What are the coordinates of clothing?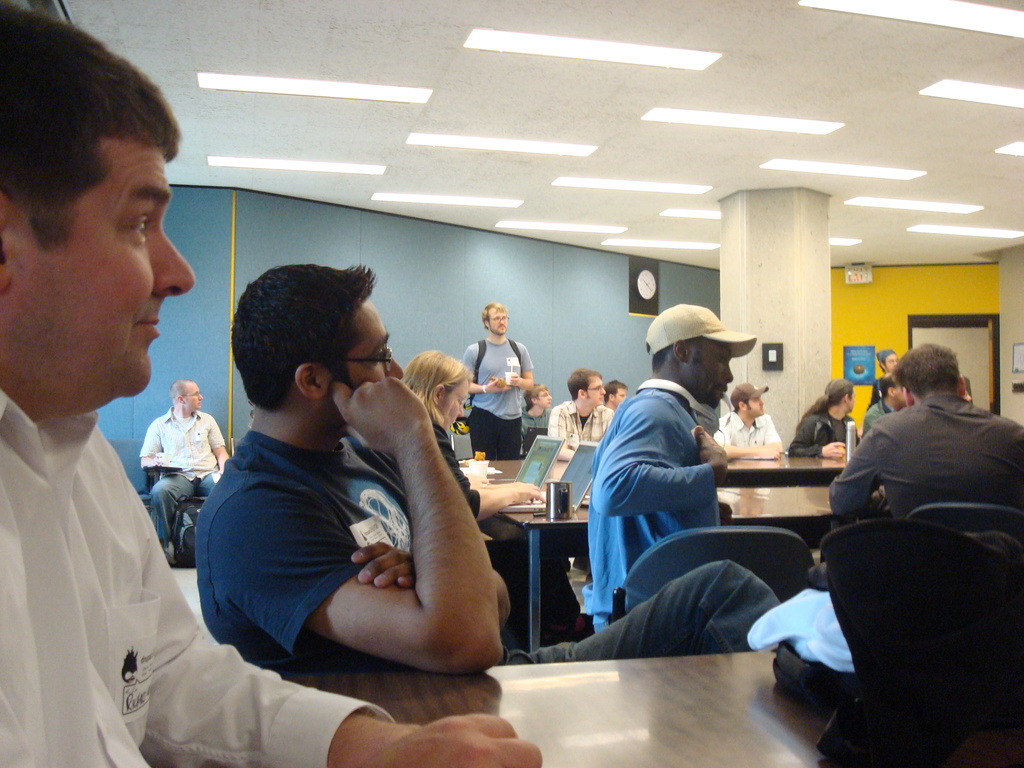
[left=548, top=390, right=612, bottom=457].
